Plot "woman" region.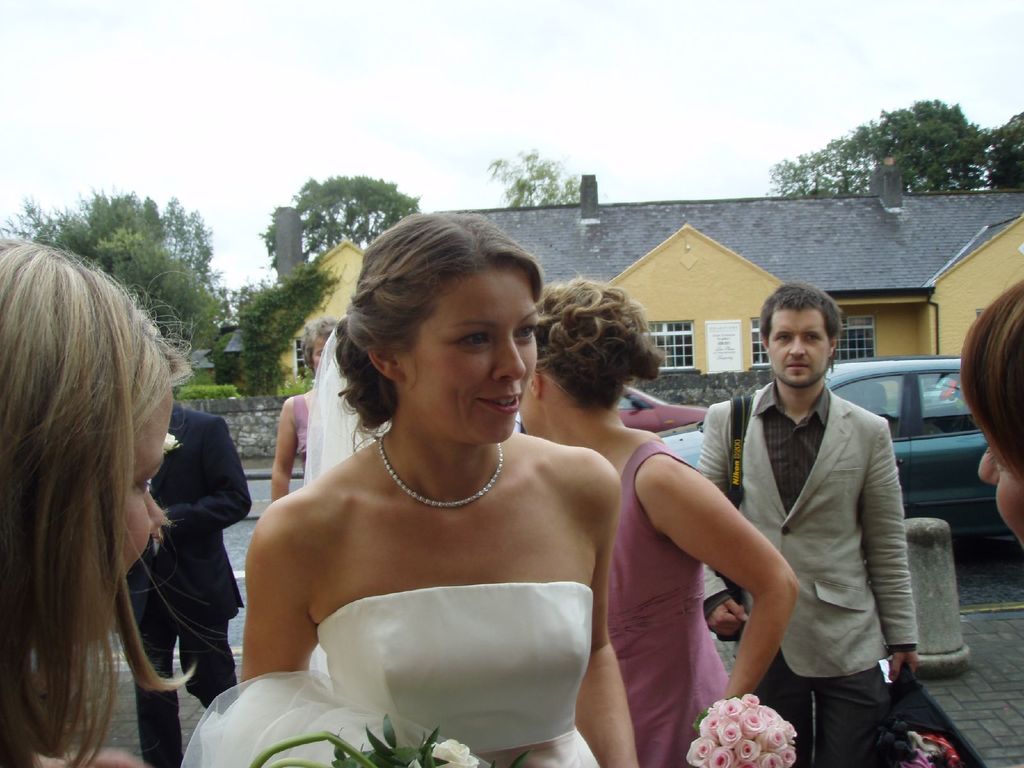
Plotted at 955 280 1023 553.
